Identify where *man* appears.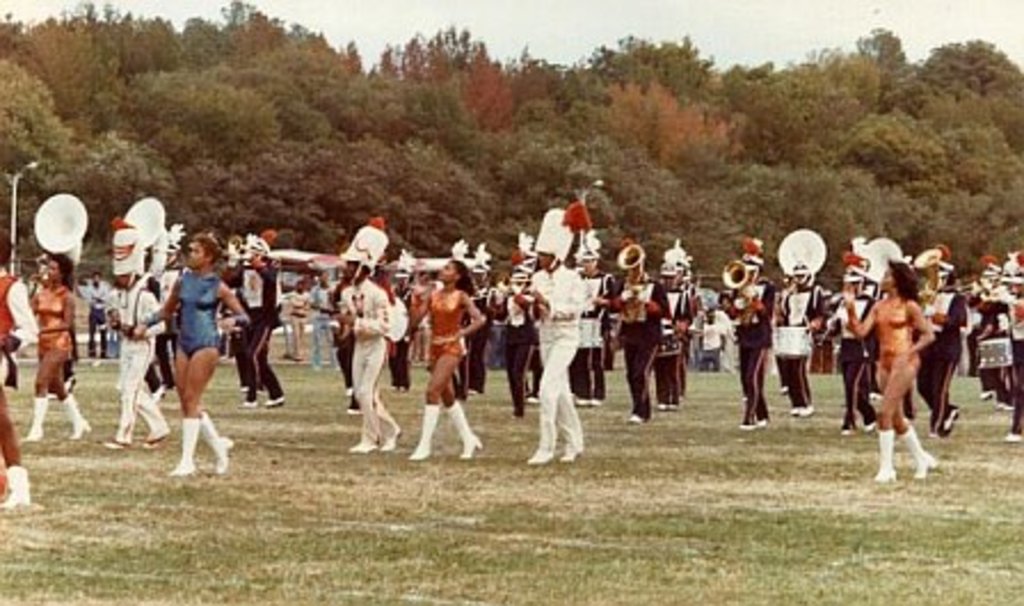
Appears at x1=295, y1=258, x2=341, y2=359.
